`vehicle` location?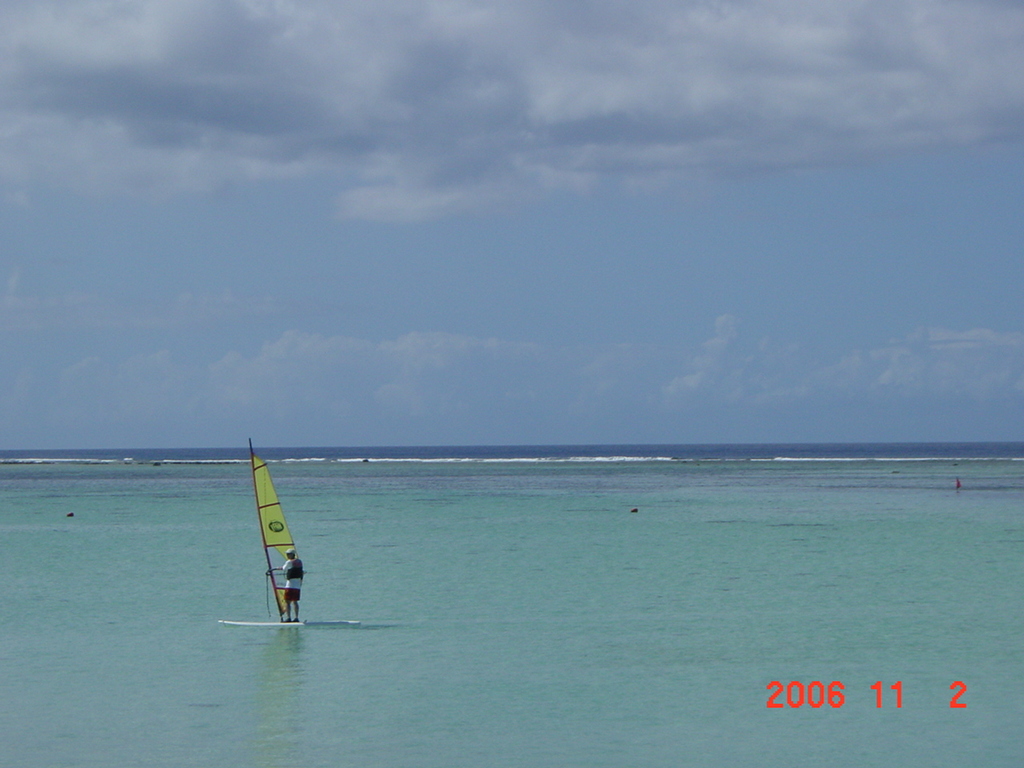
234/443/331/644
